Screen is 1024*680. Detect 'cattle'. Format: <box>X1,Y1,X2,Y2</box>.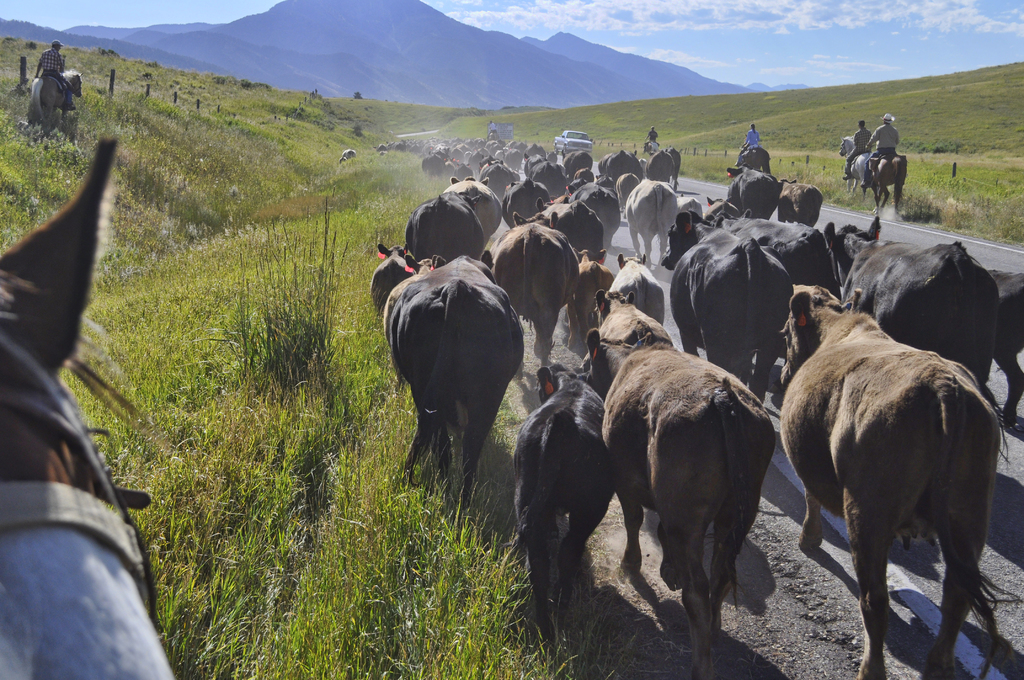
<box>529,141,547,158</box>.
